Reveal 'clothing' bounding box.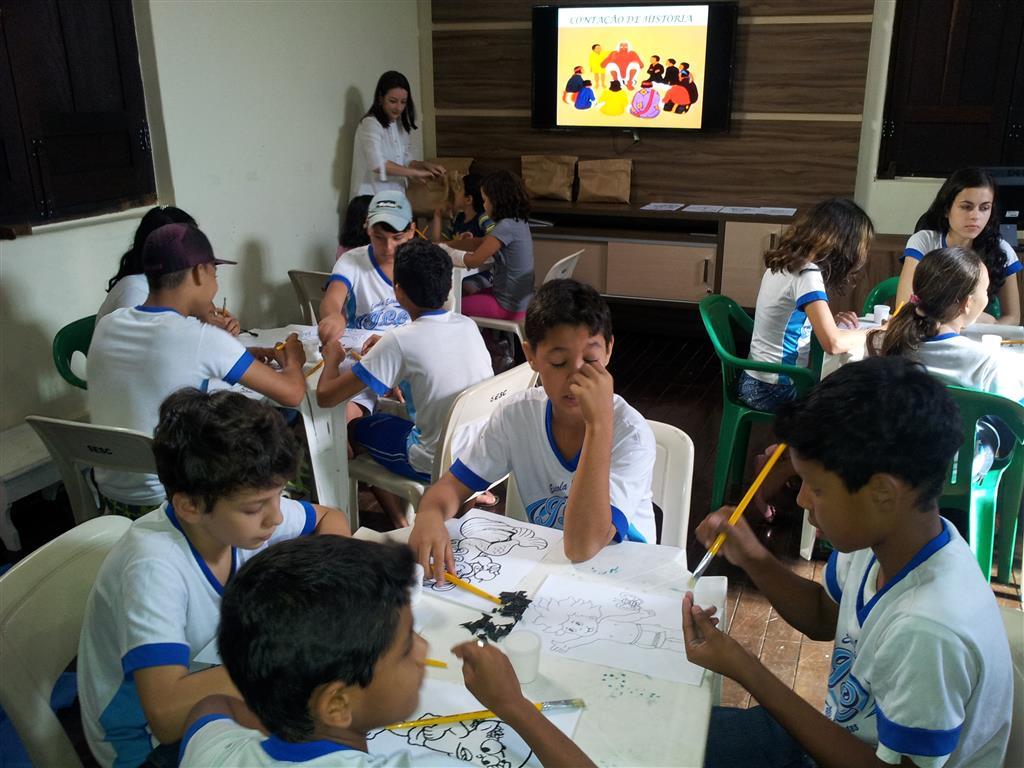
Revealed: crop(744, 261, 828, 419).
